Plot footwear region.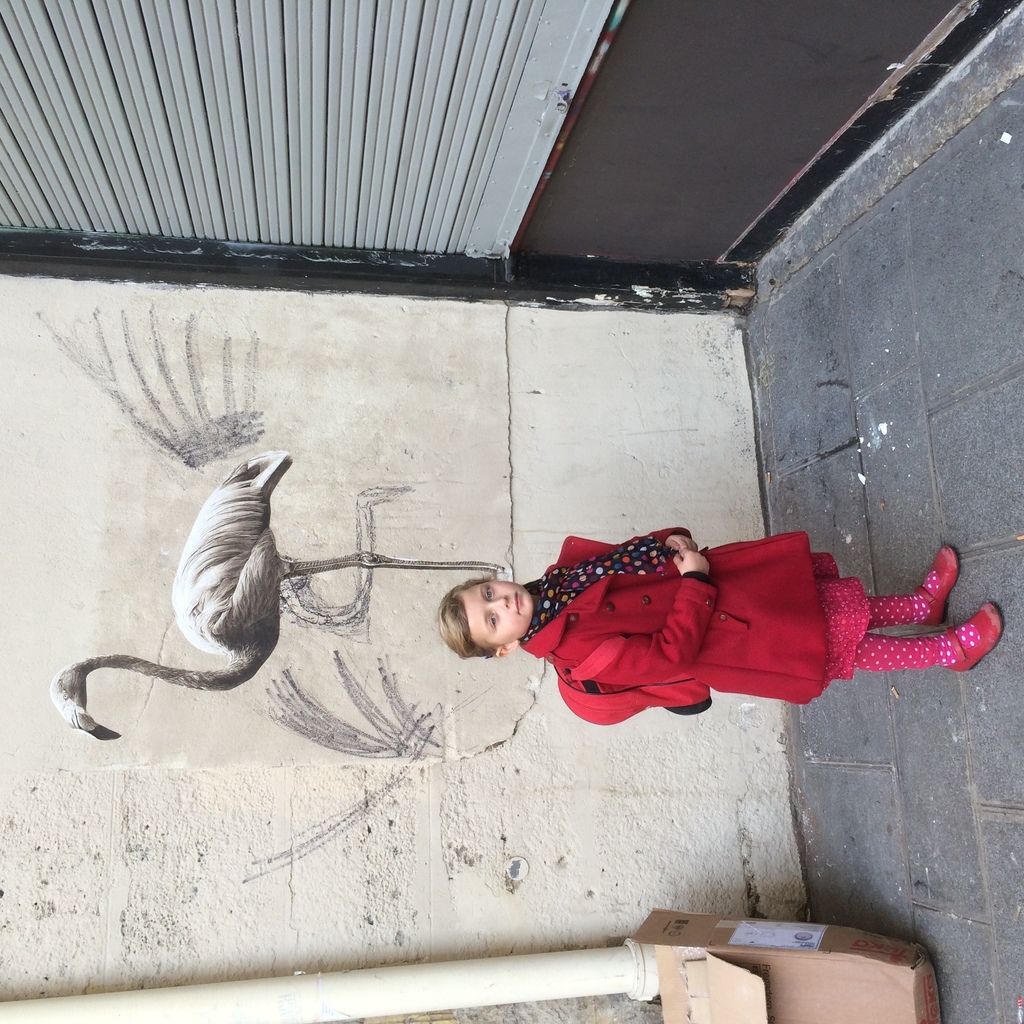
Plotted at x1=912, y1=547, x2=959, y2=630.
